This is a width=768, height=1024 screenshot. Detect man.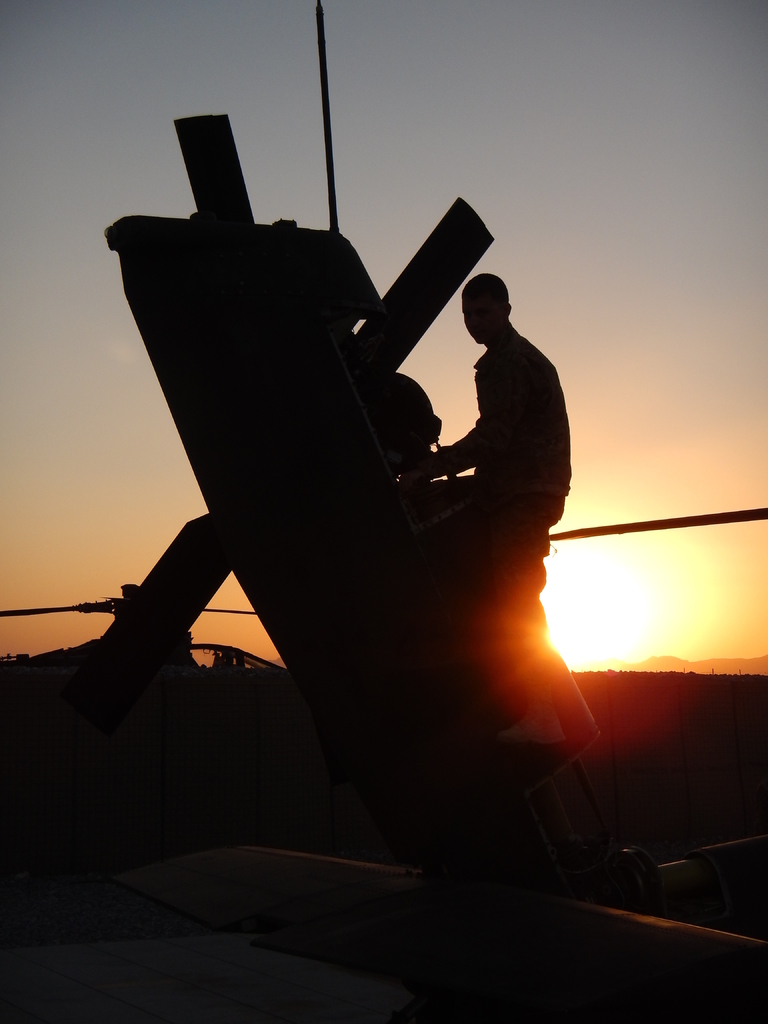
x1=401, y1=257, x2=581, y2=623.
